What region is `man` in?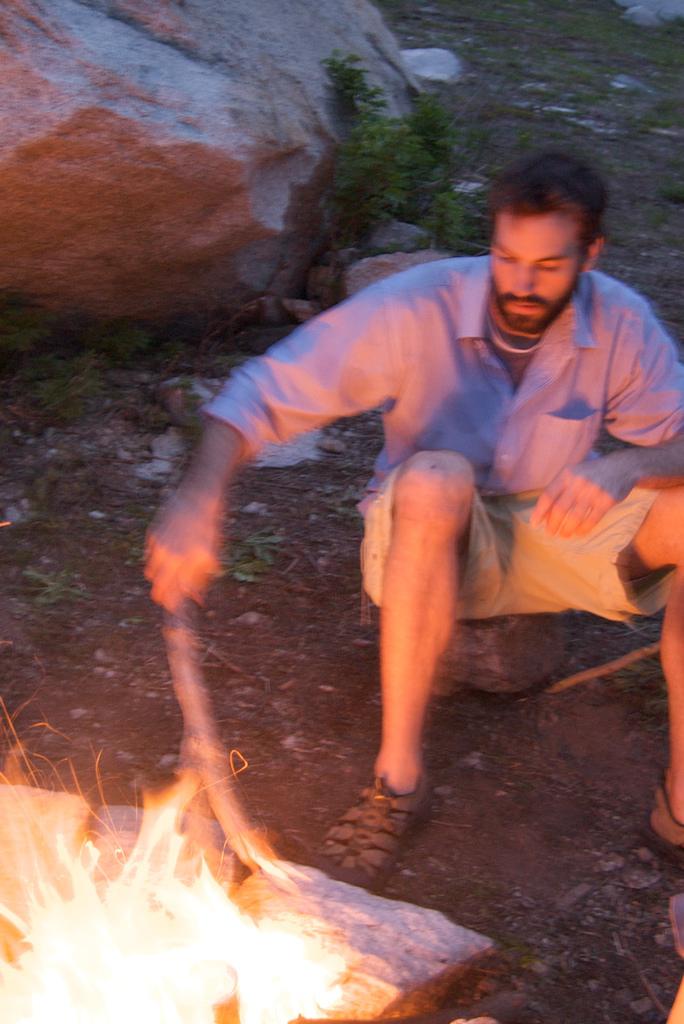
(144,146,652,907).
